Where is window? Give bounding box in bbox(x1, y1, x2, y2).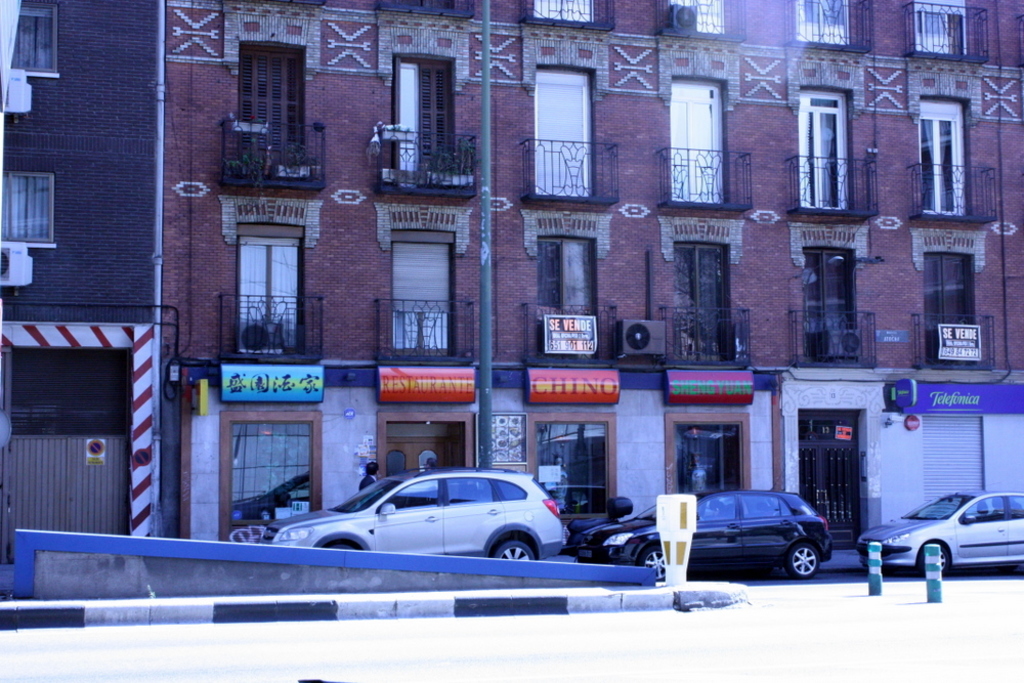
bbox(236, 220, 311, 359).
